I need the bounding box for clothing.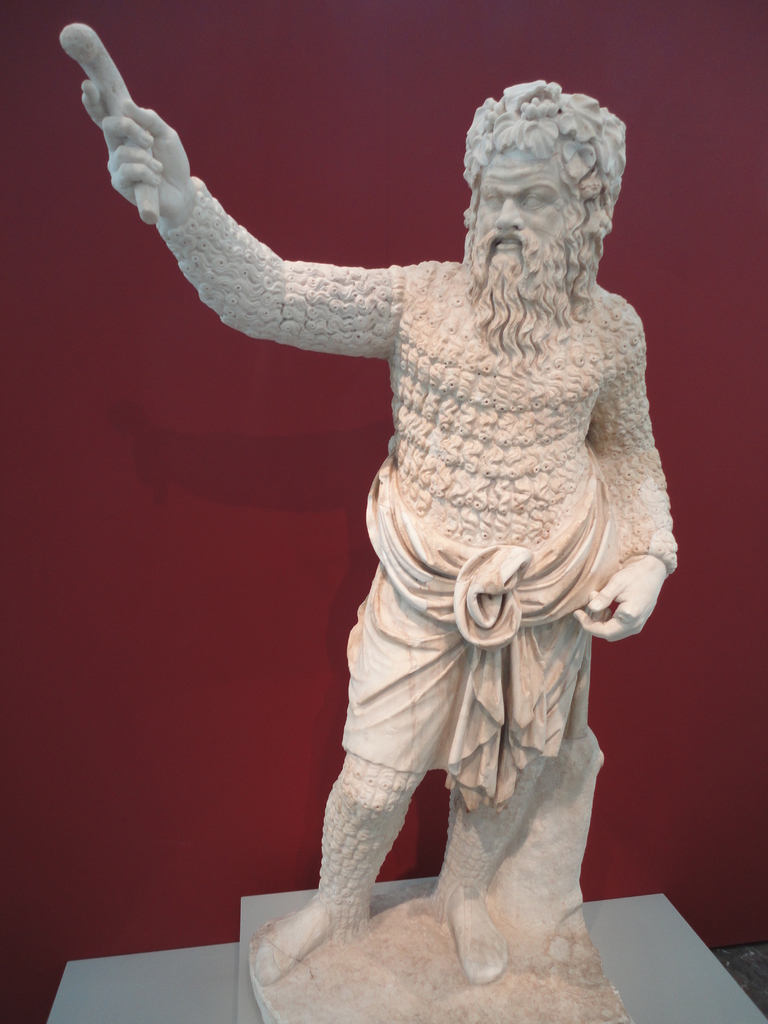
Here it is: (159, 168, 678, 927).
